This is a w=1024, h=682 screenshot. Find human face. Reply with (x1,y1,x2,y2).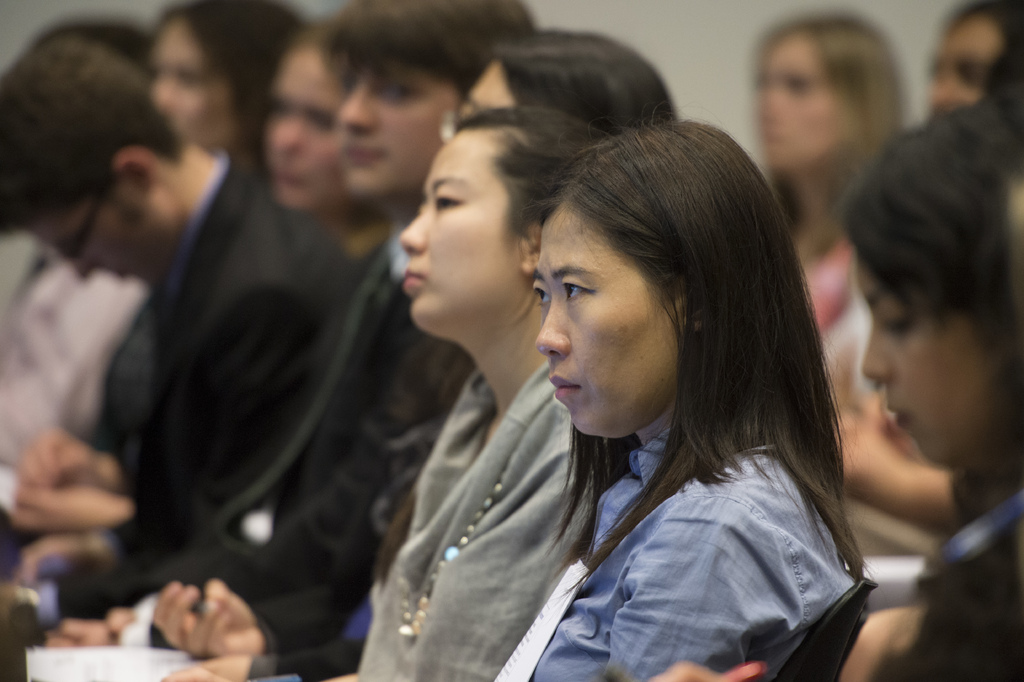
(924,17,1005,120).
